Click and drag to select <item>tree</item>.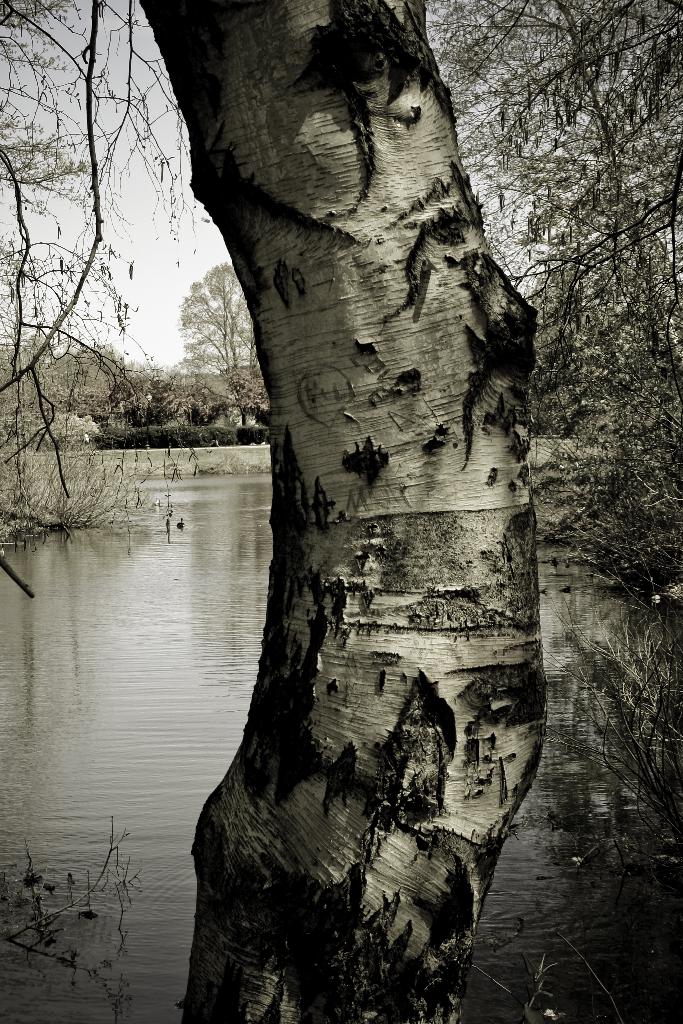
Selection: (67, 38, 632, 956).
